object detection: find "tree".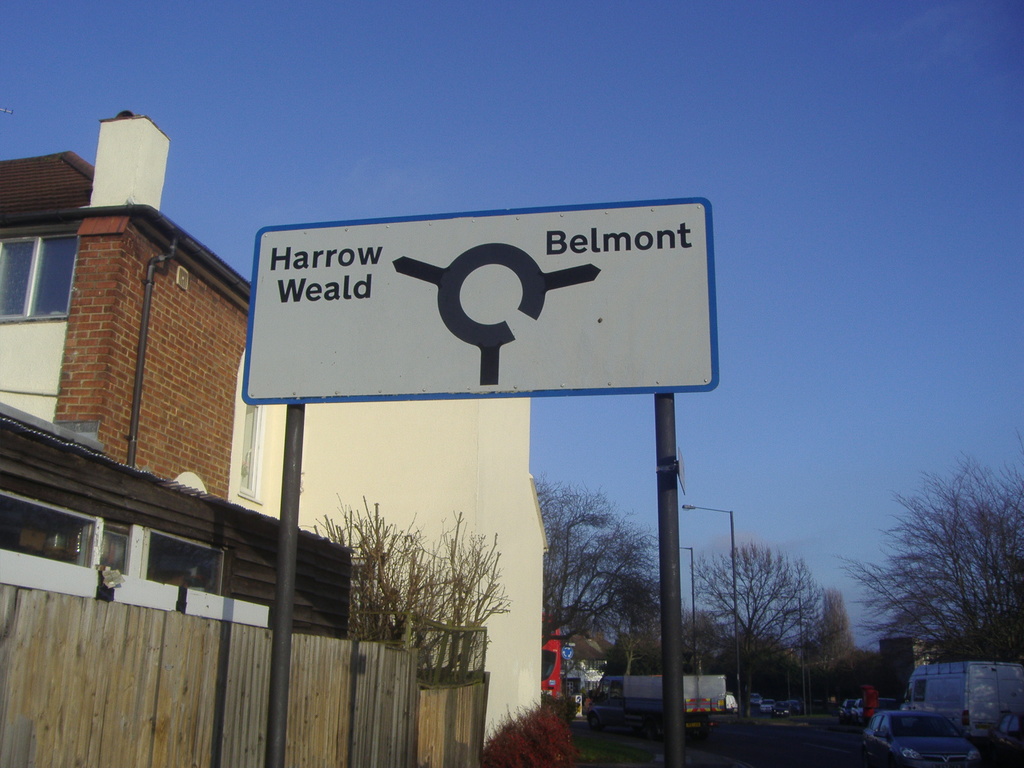
<region>616, 606, 728, 680</region>.
